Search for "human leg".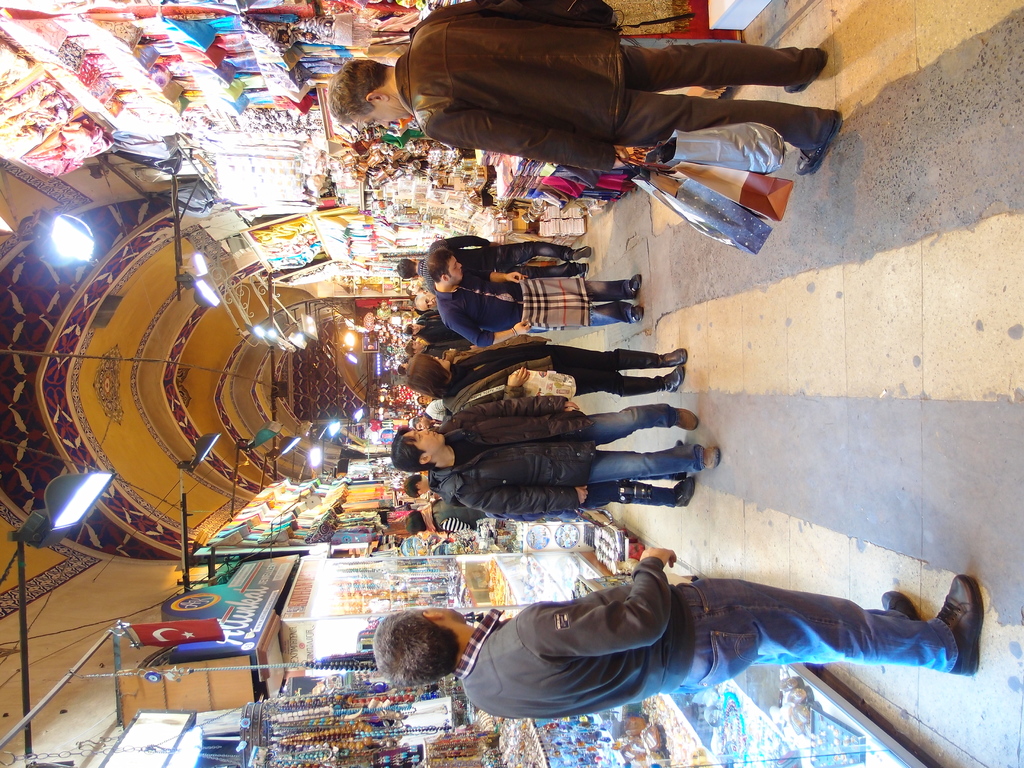
Found at {"left": 520, "top": 276, "right": 639, "bottom": 298}.
